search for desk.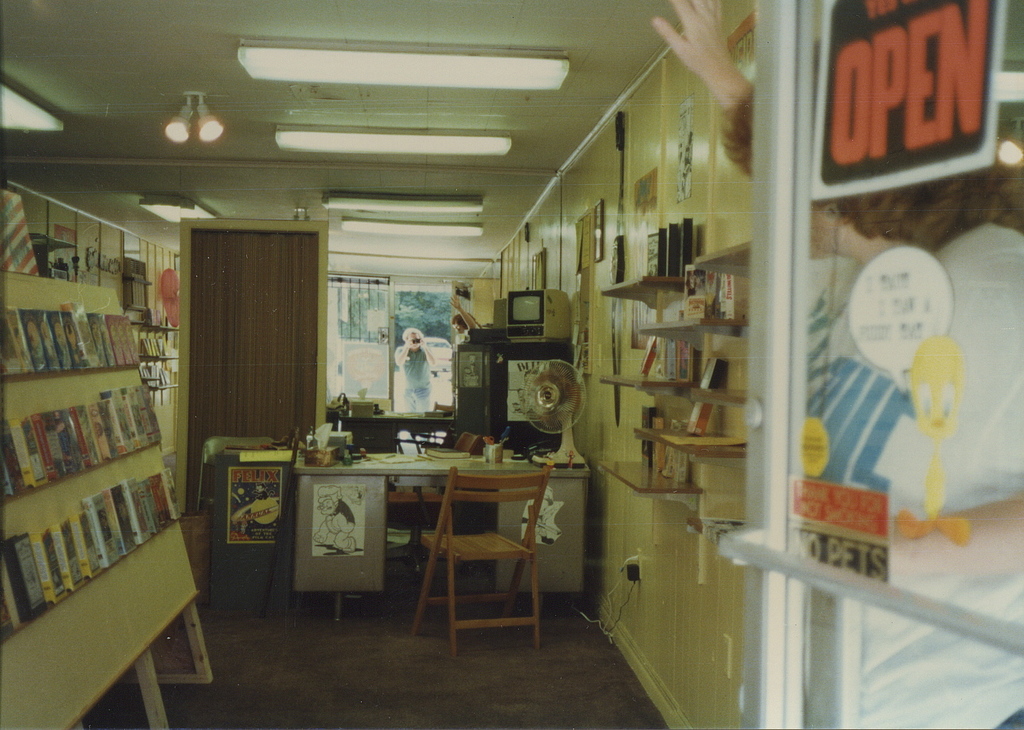
Found at left=305, top=440, right=588, bottom=659.
